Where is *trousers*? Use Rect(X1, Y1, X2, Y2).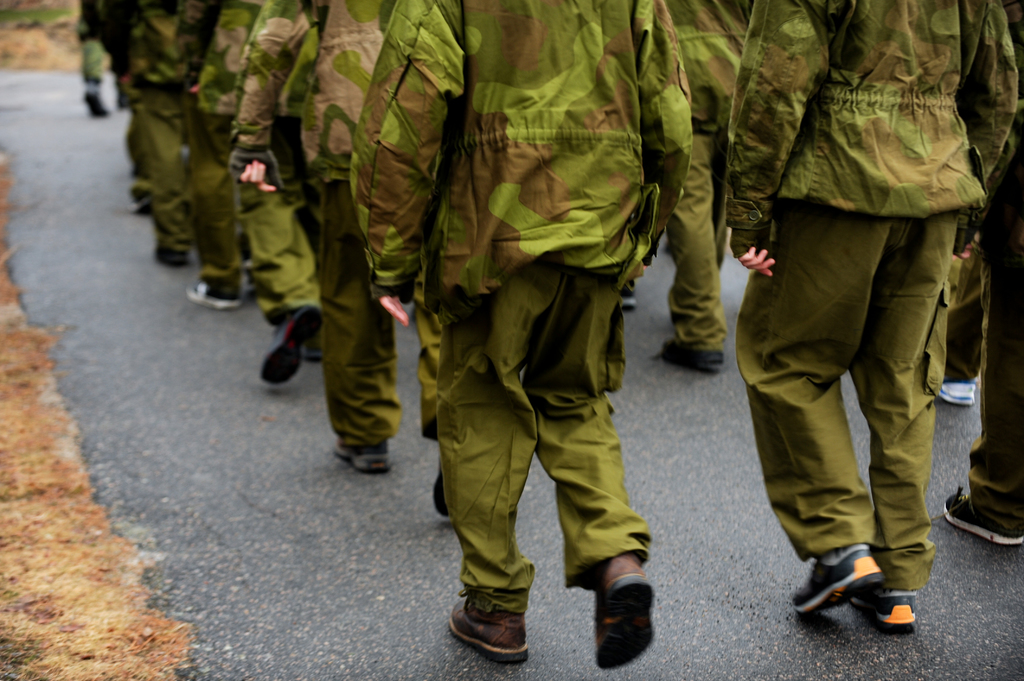
Rect(129, 109, 189, 244).
